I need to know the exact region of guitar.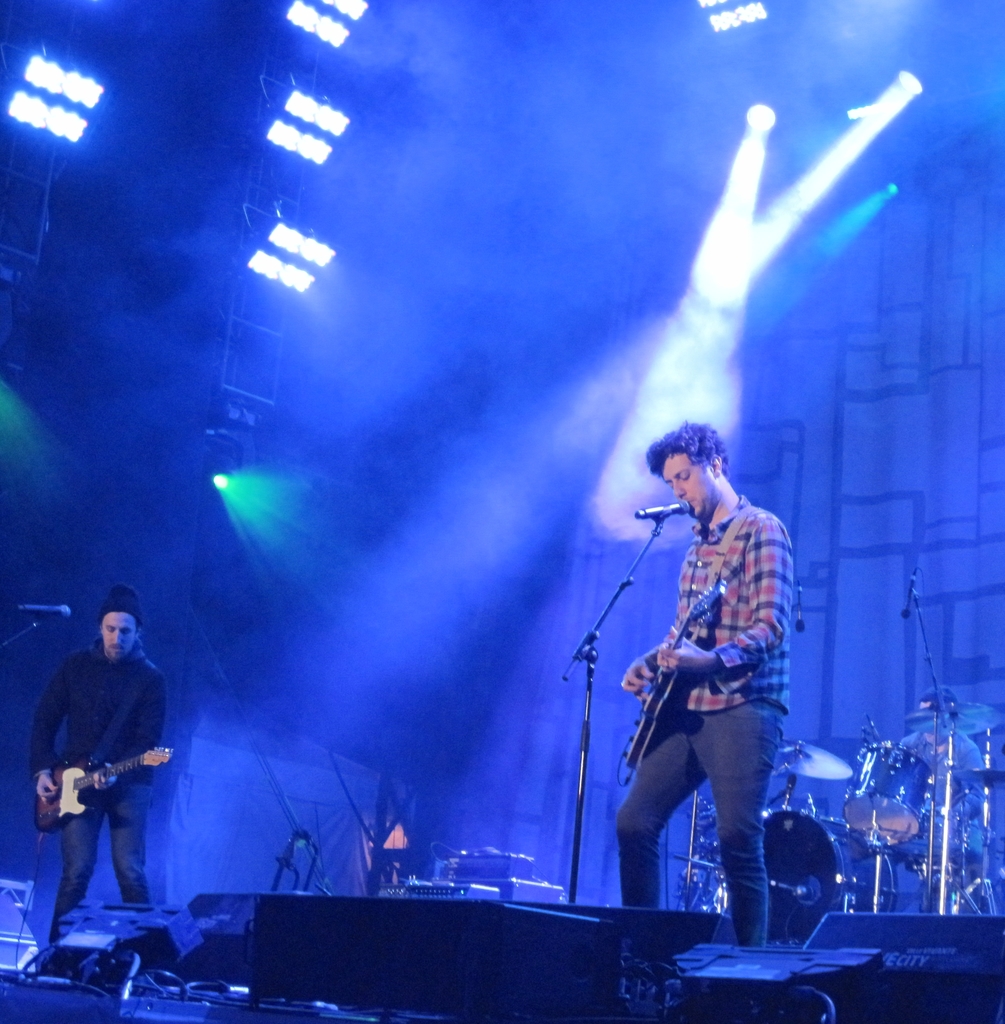
Region: bbox=[617, 569, 736, 778].
